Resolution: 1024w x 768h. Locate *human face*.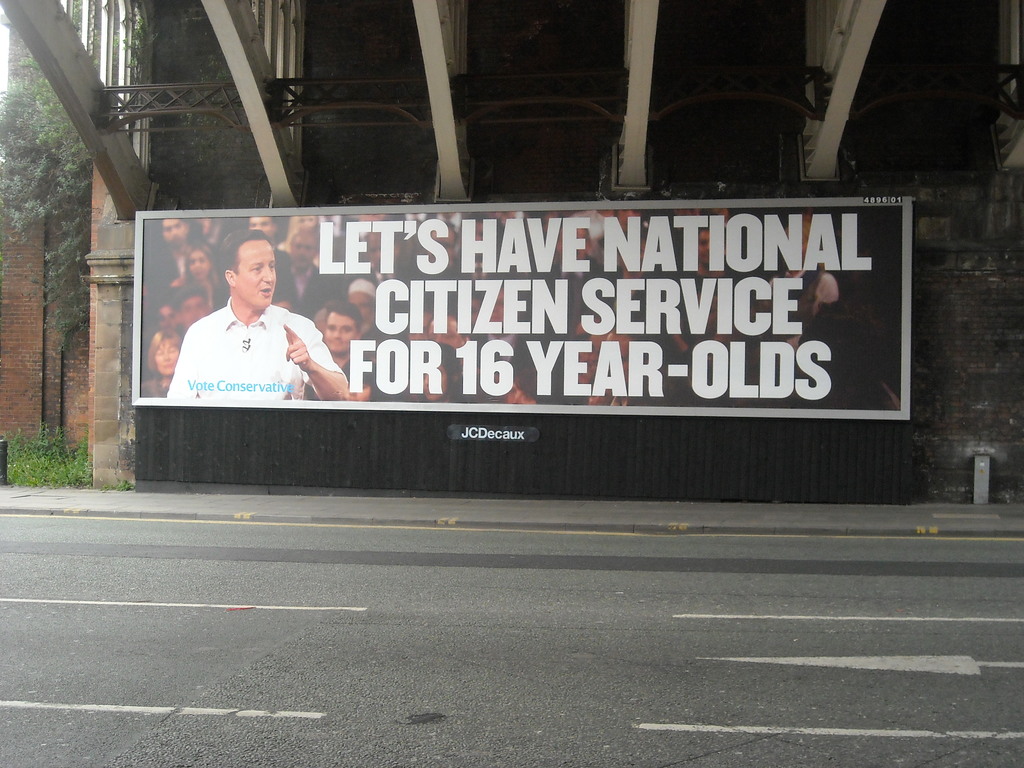
rect(178, 294, 204, 326).
